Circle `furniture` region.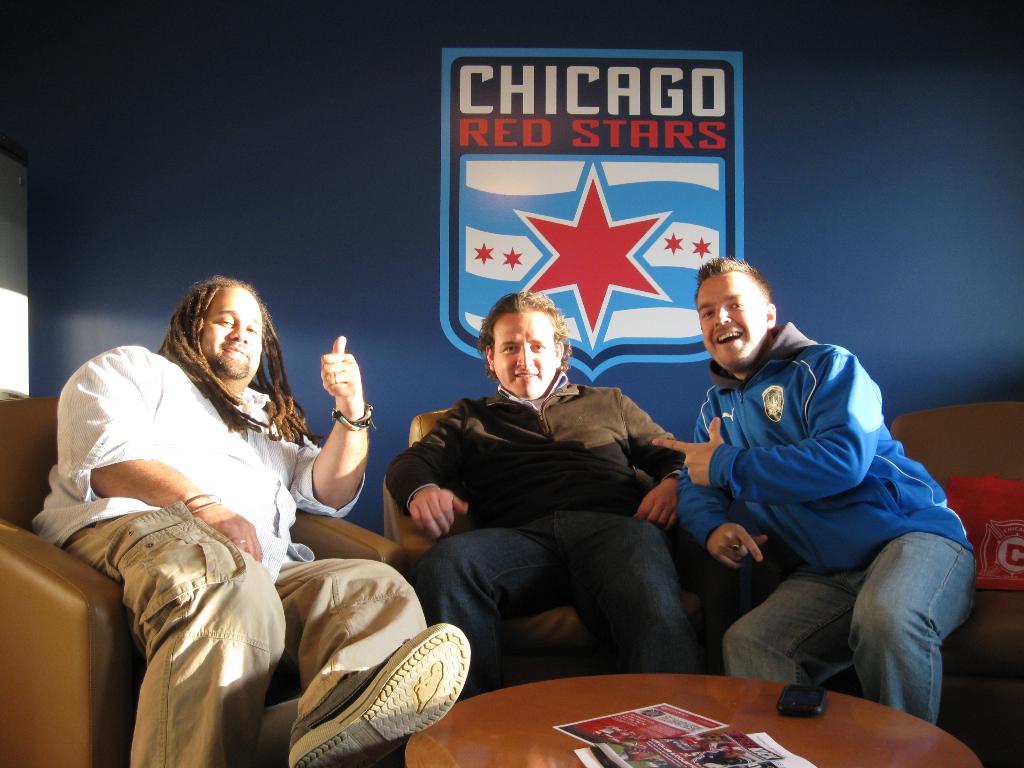
Region: 892, 403, 1023, 685.
